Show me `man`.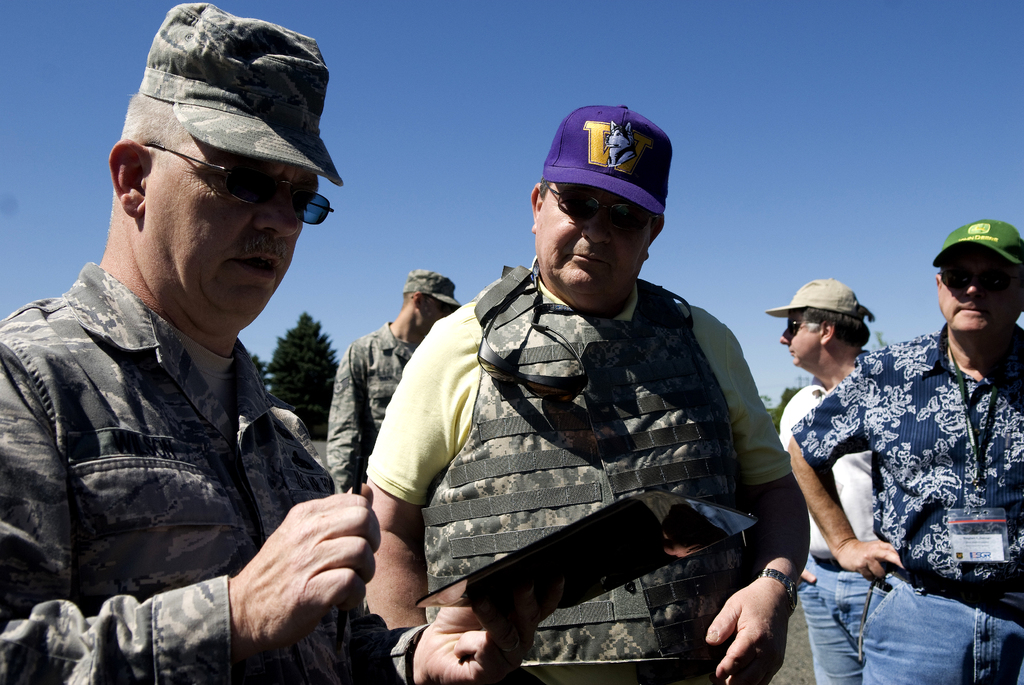
`man` is here: {"left": 787, "top": 221, "right": 1023, "bottom": 684}.
